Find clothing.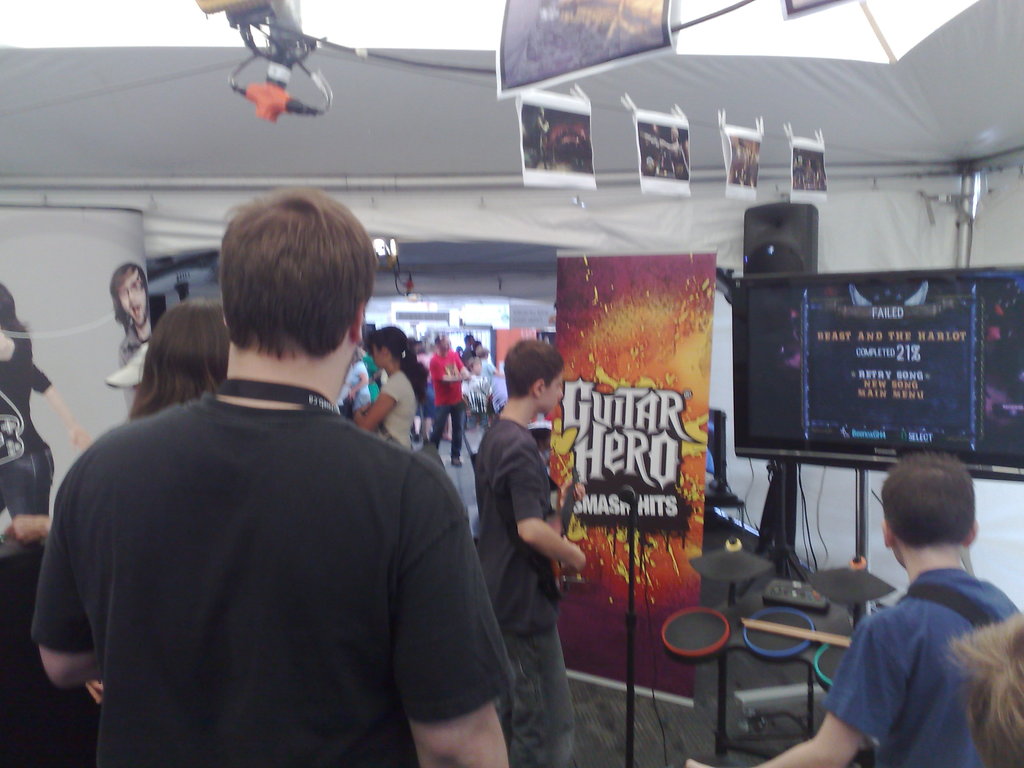
(465,401,588,767).
